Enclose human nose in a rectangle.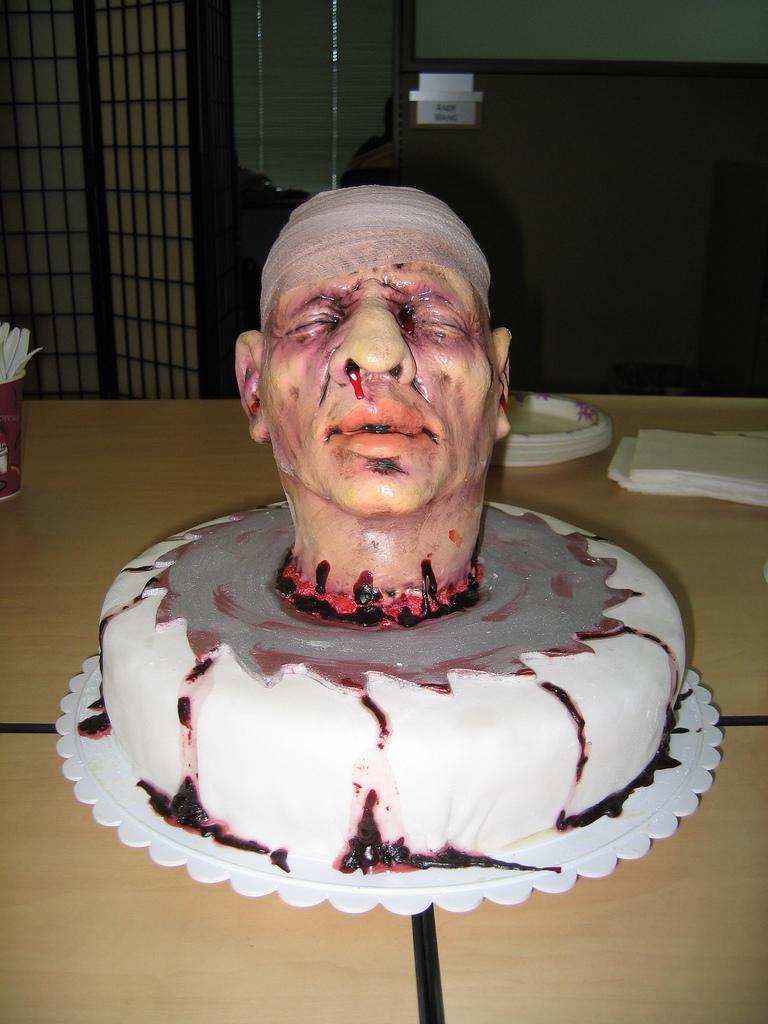
box=[329, 297, 414, 383].
